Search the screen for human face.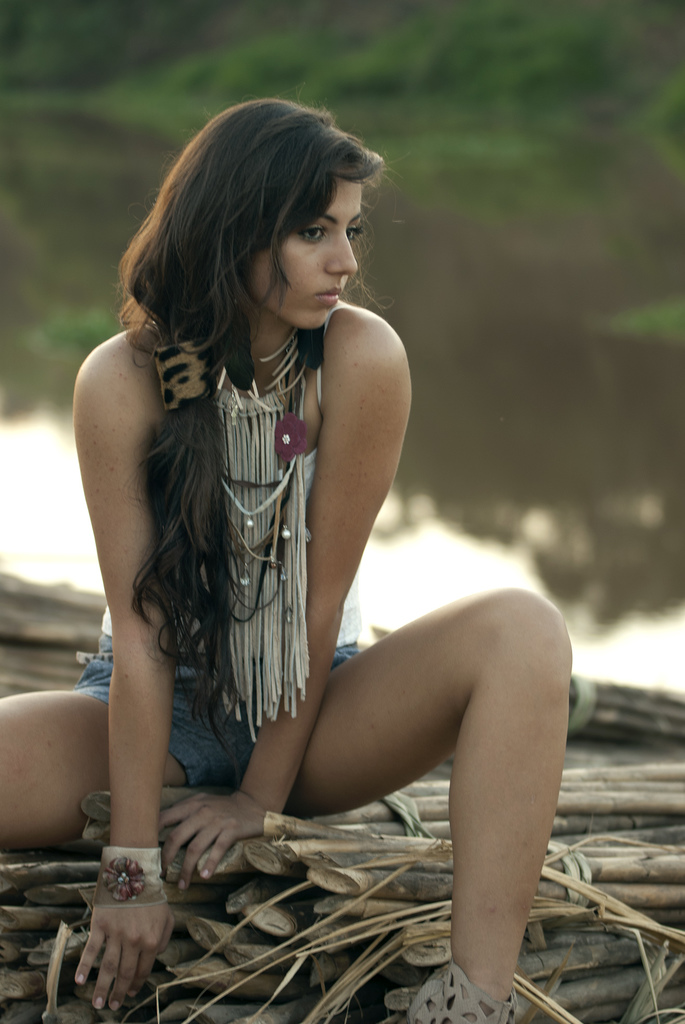
Found at box=[251, 181, 363, 323].
